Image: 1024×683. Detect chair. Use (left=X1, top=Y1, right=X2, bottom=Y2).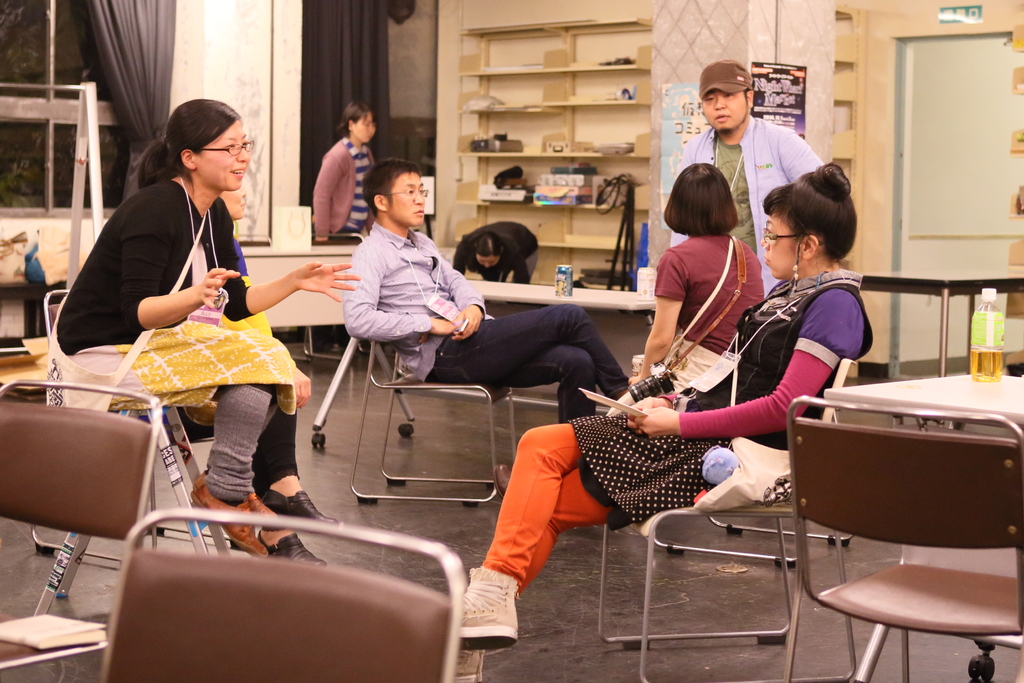
(left=595, top=353, right=860, bottom=682).
